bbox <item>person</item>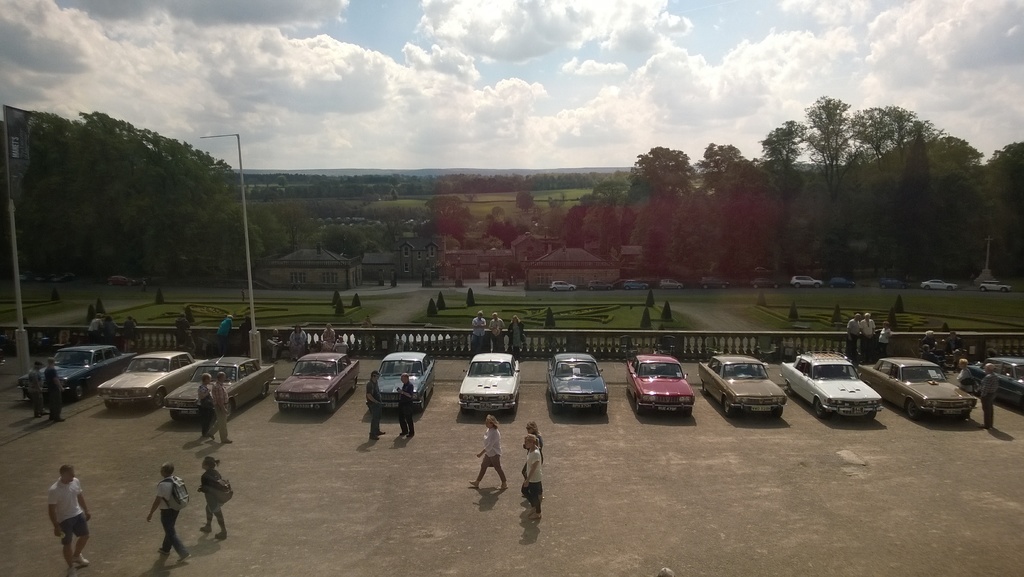
<region>876, 320, 893, 358</region>
